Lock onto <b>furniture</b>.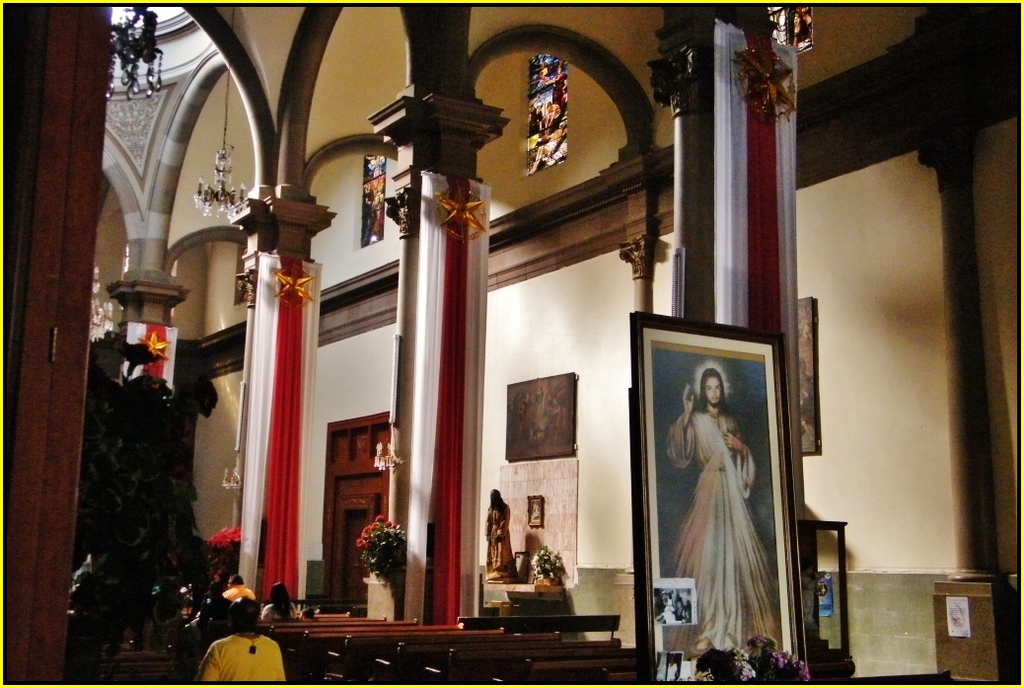
Locked: x1=794 y1=519 x2=857 y2=679.
